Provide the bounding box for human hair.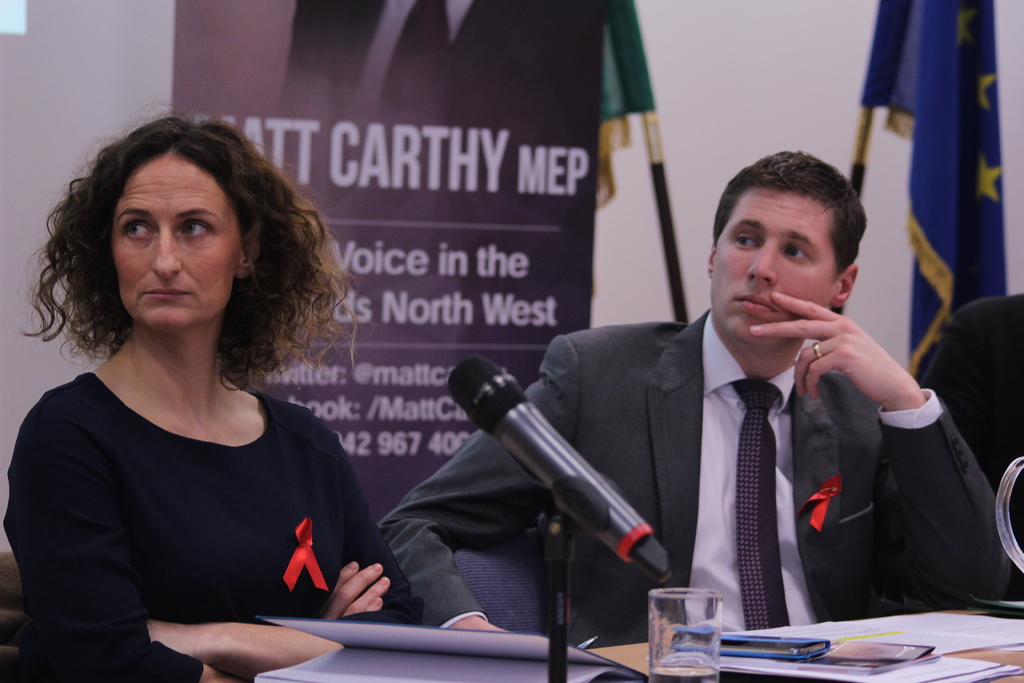
locate(43, 118, 321, 390).
